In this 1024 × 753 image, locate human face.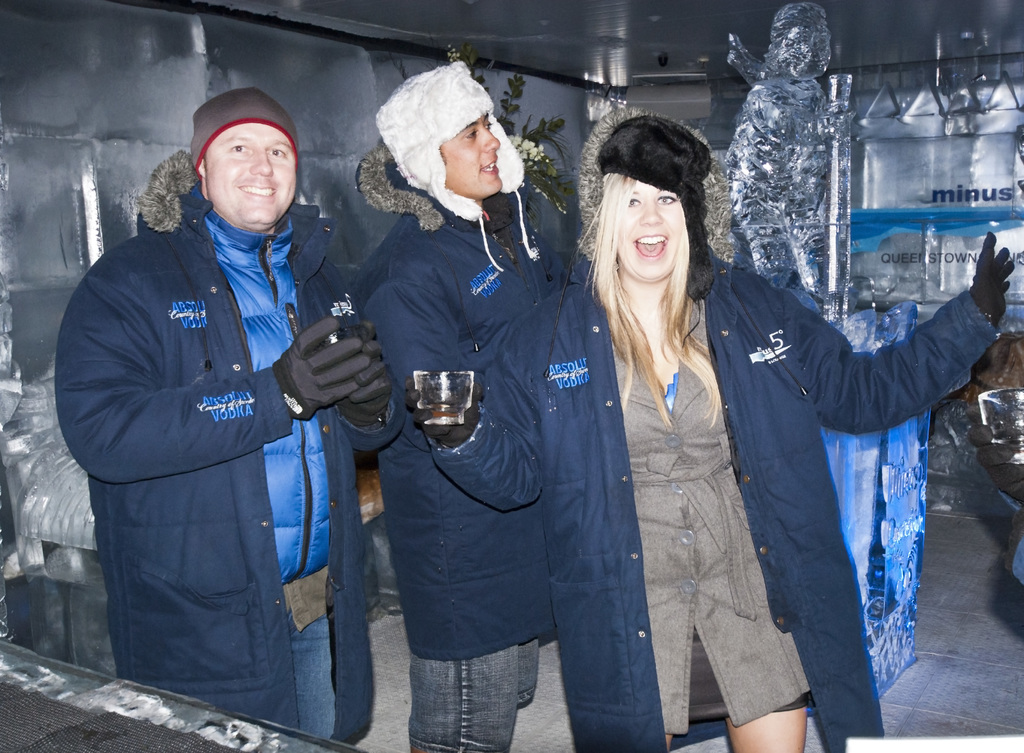
Bounding box: (614, 181, 683, 282).
